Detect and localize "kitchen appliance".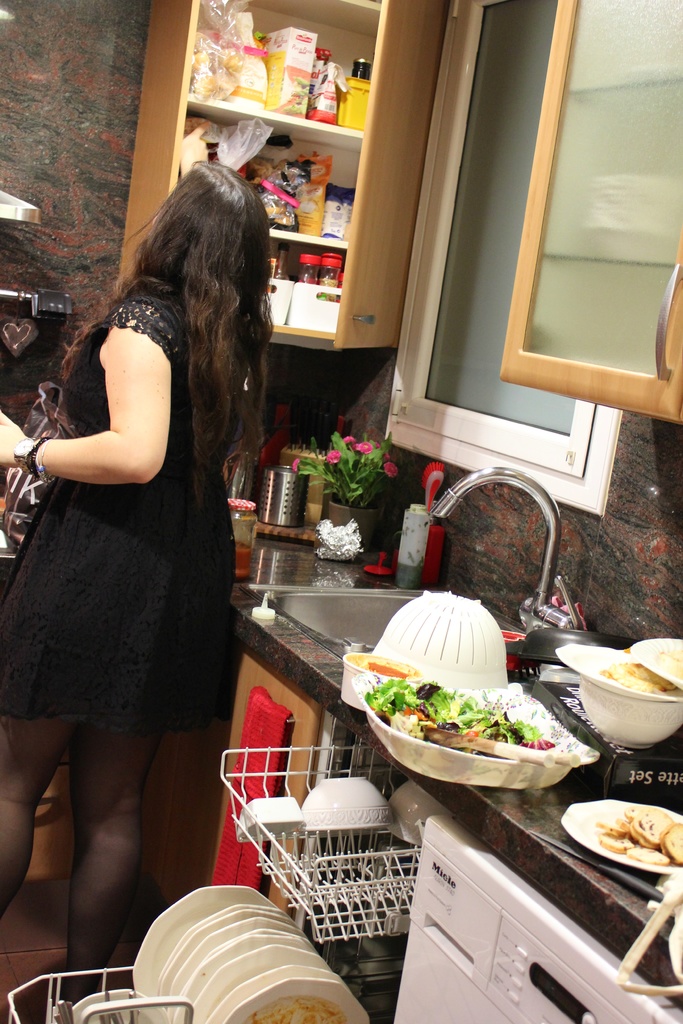
Localized at box(559, 638, 682, 753).
